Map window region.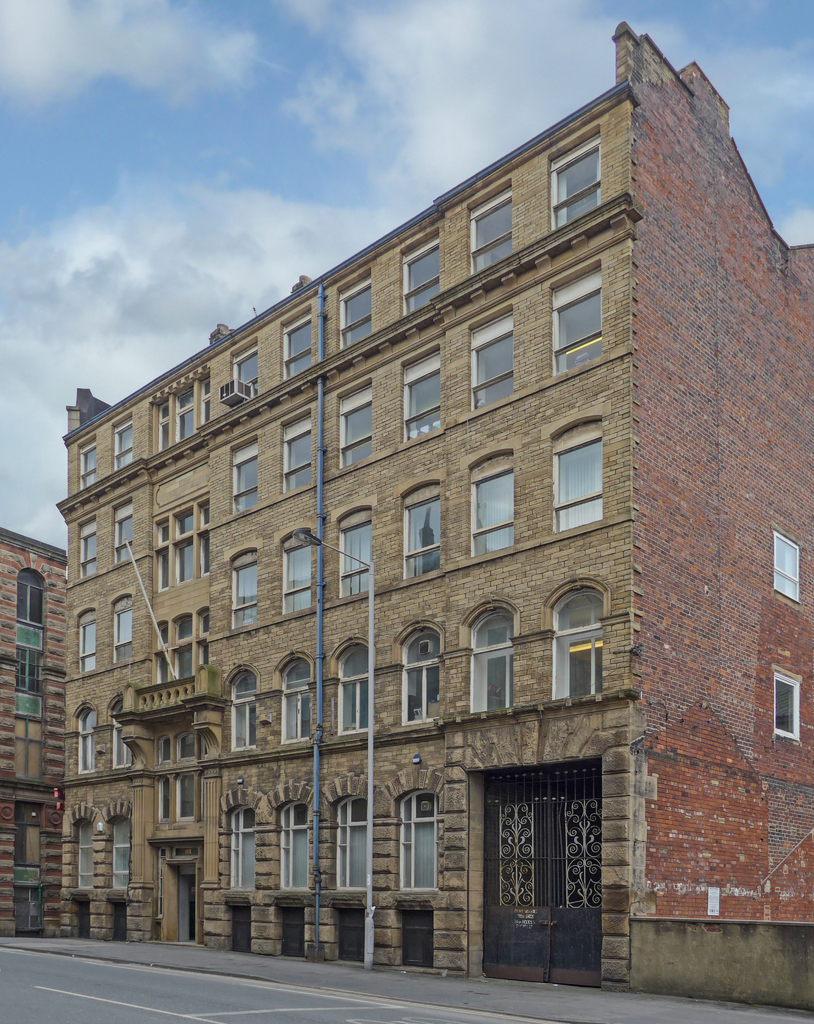
Mapped to left=105, top=493, right=143, bottom=575.
